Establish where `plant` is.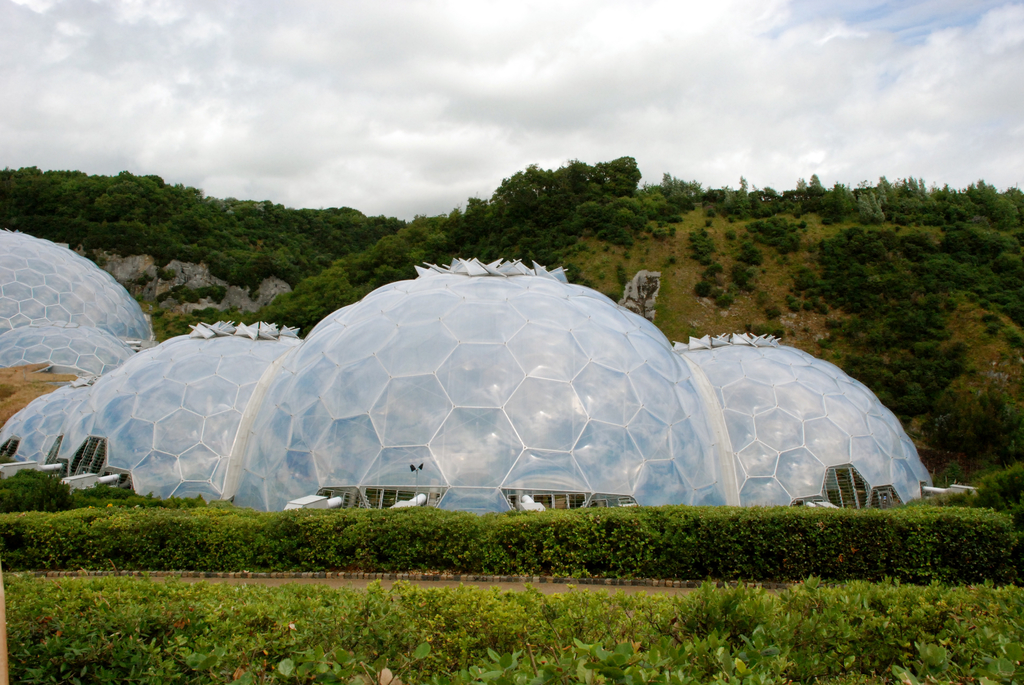
Established at (left=799, top=221, right=806, bottom=225).
